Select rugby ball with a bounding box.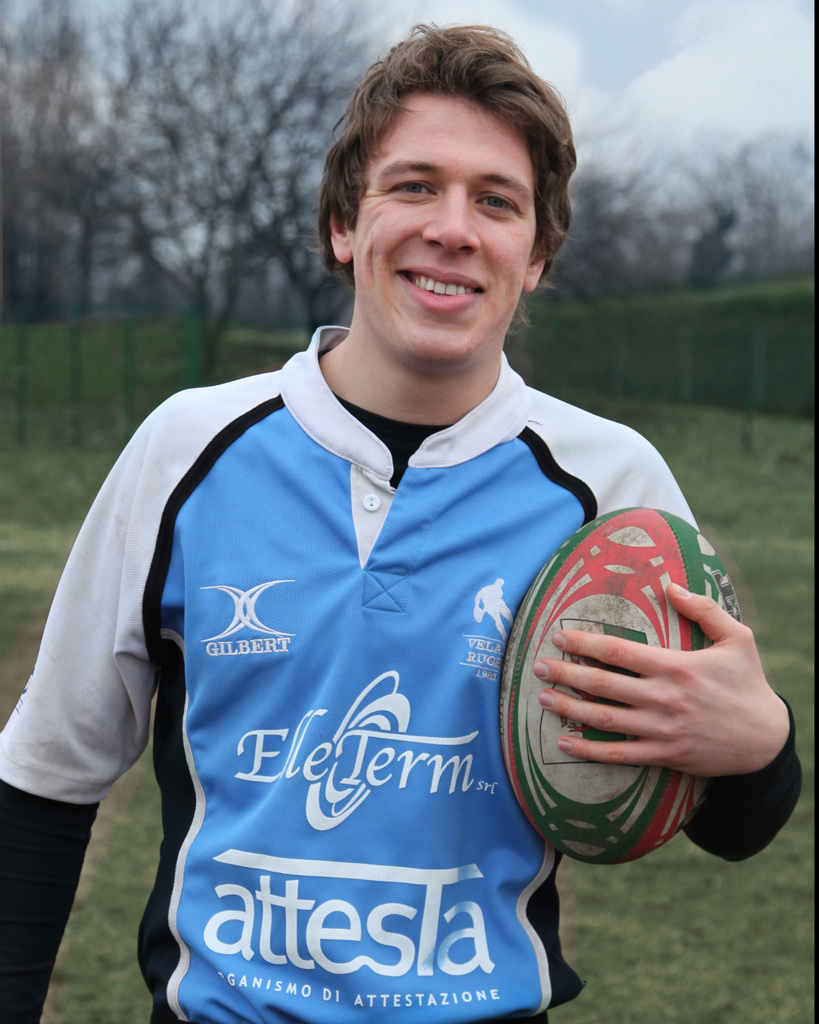
x1=497, y1=504, x2=742, y2=870.
